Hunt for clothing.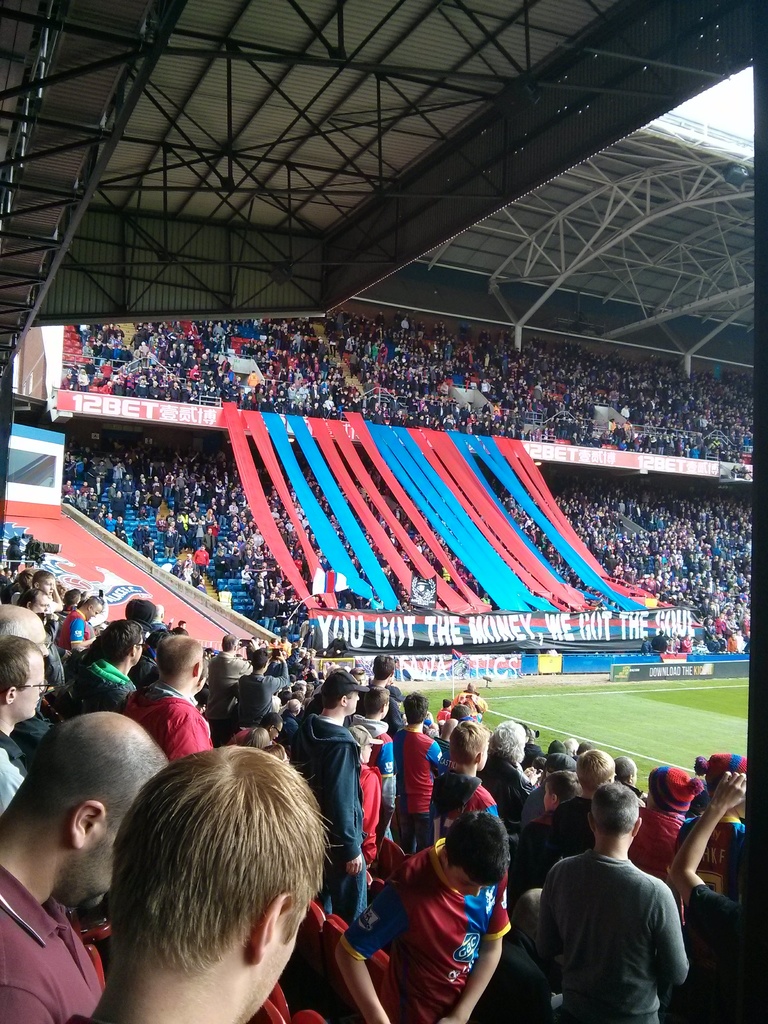
Hunted down at locate(0, 870, 115, 1023).
